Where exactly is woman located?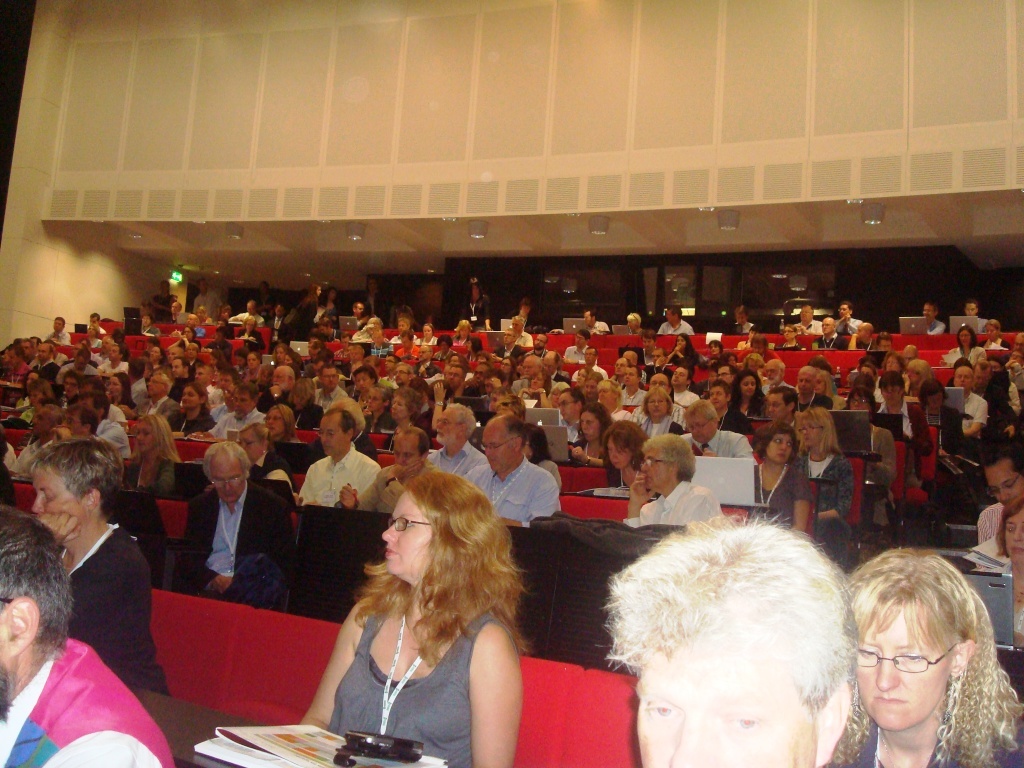
Its bounding box is bbox(381, 389, 419, 449).
